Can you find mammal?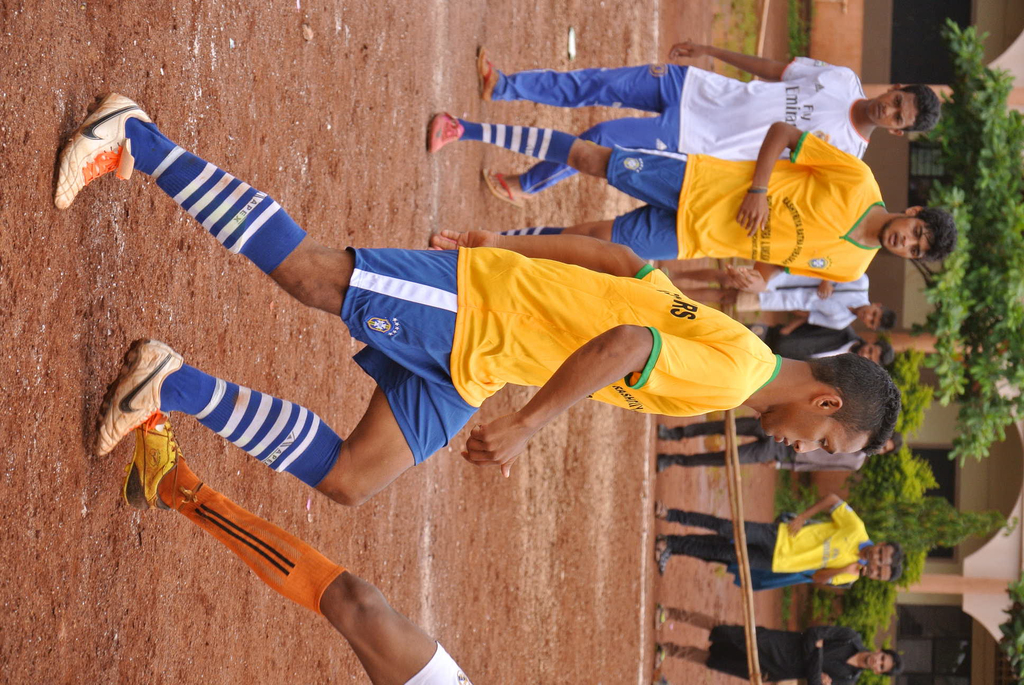
Yes, bounding box: box(666, 546, 899, 596).
